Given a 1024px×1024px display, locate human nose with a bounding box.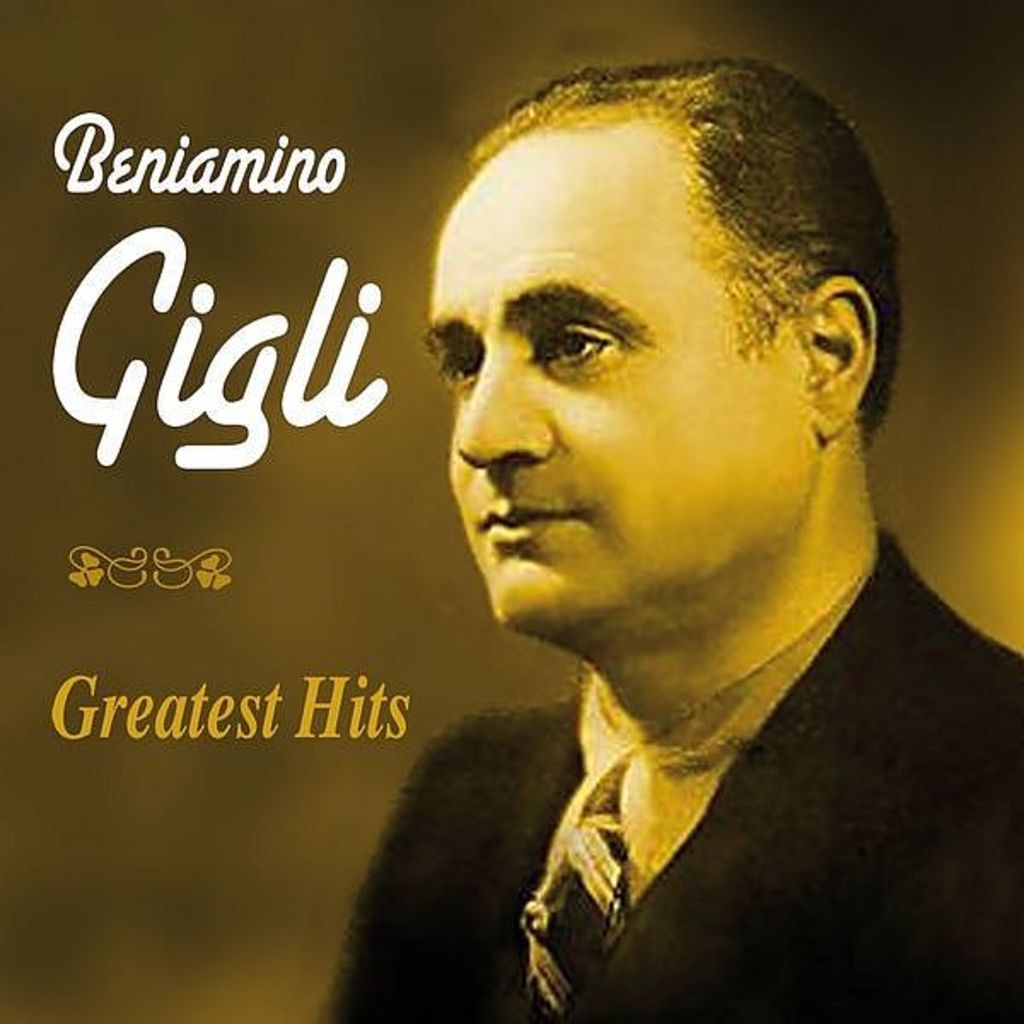
Located: crop(457, 358, 558, 468).
